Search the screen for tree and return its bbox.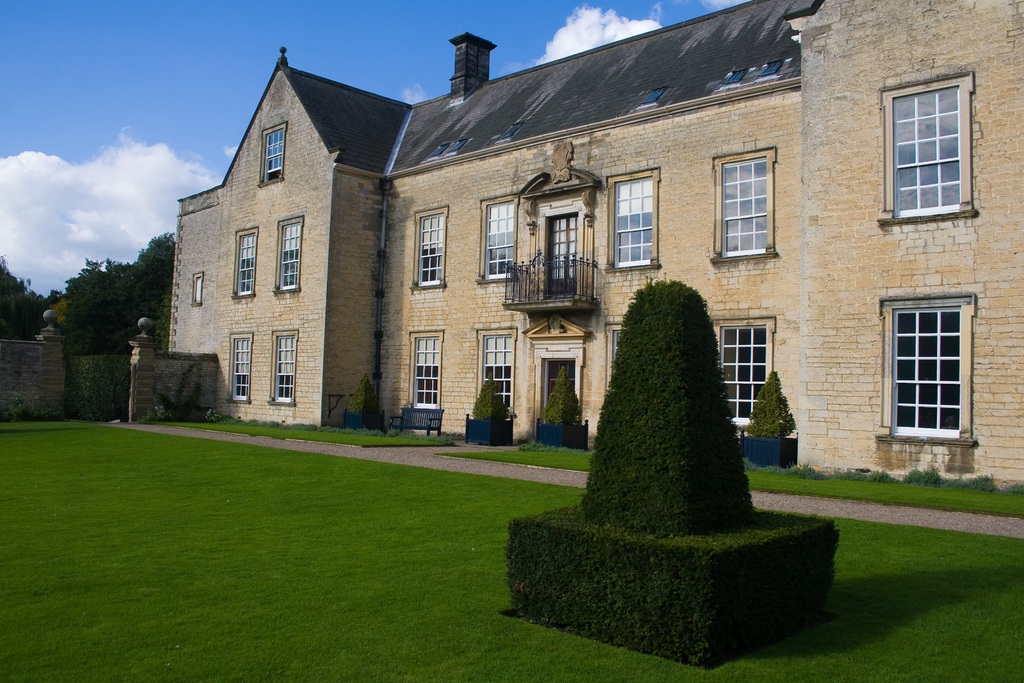
Found: <box>593,260,744,514</box>.
